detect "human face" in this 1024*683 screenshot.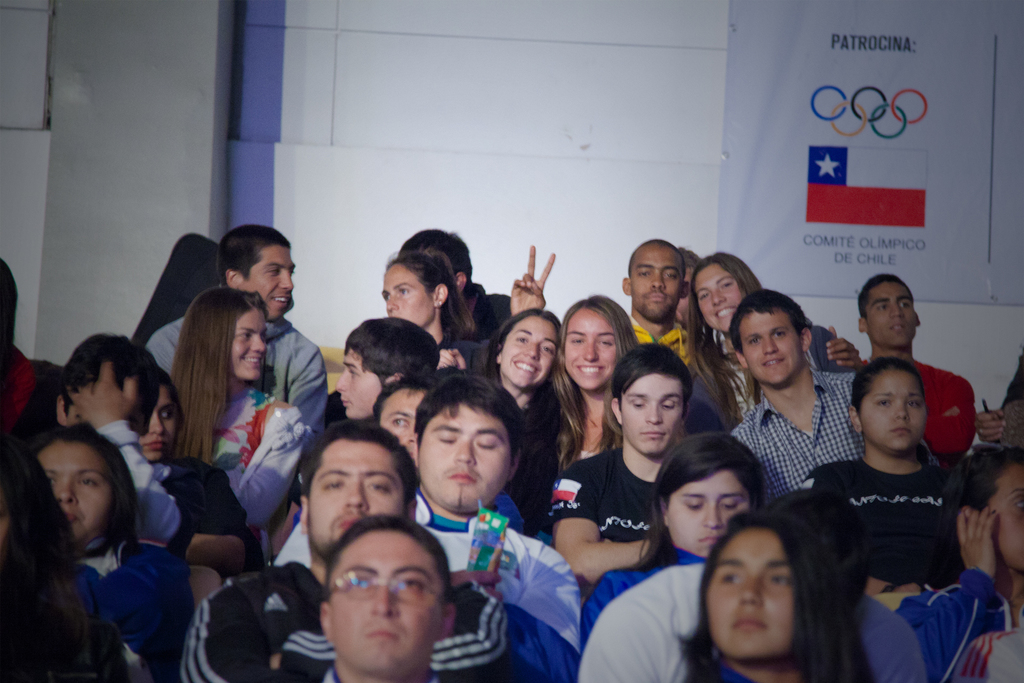
Detection: 862 370 925 449.
